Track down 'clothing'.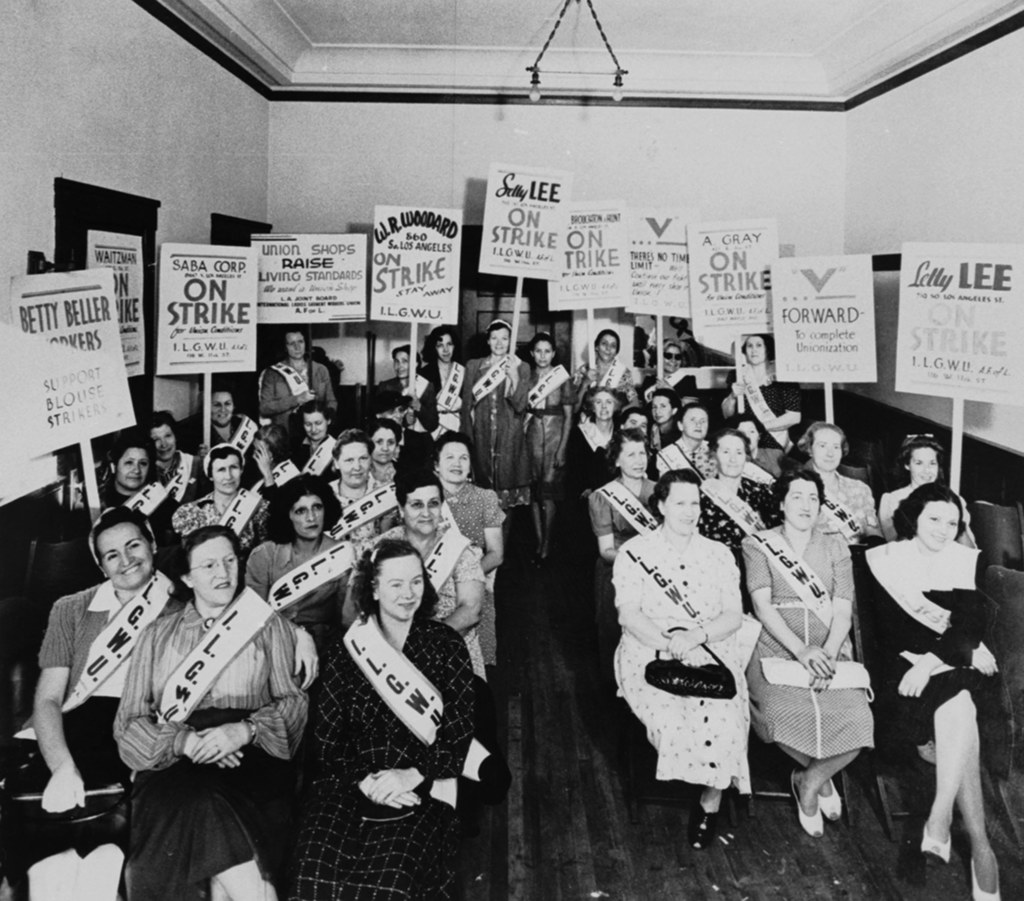
Tracked to detection(434, 475, 508, 561).
